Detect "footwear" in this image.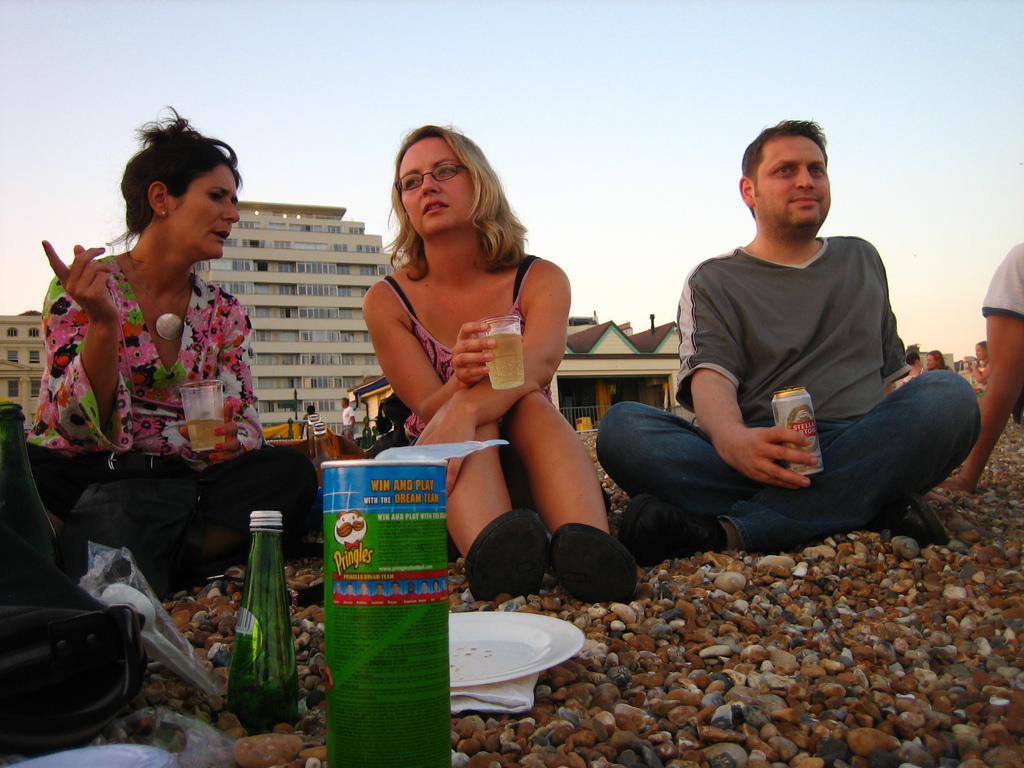
Detection: 545/525/638/604.
